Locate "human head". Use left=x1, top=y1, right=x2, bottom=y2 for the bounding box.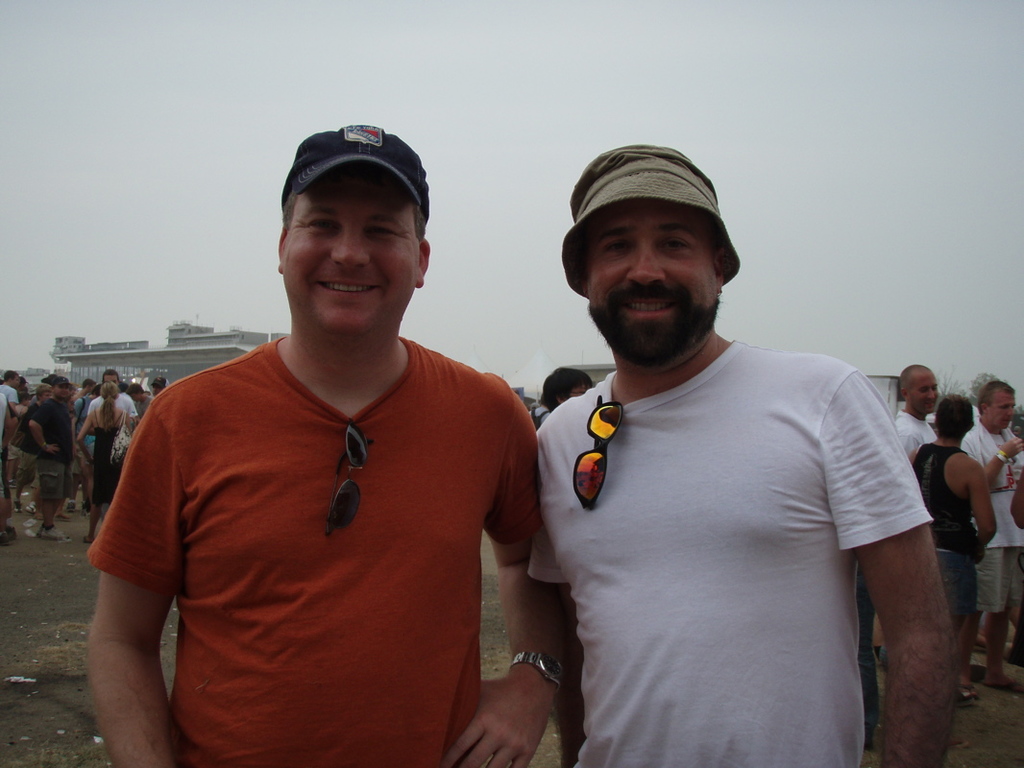
left=128, top=381, right=146, bottom=401.
